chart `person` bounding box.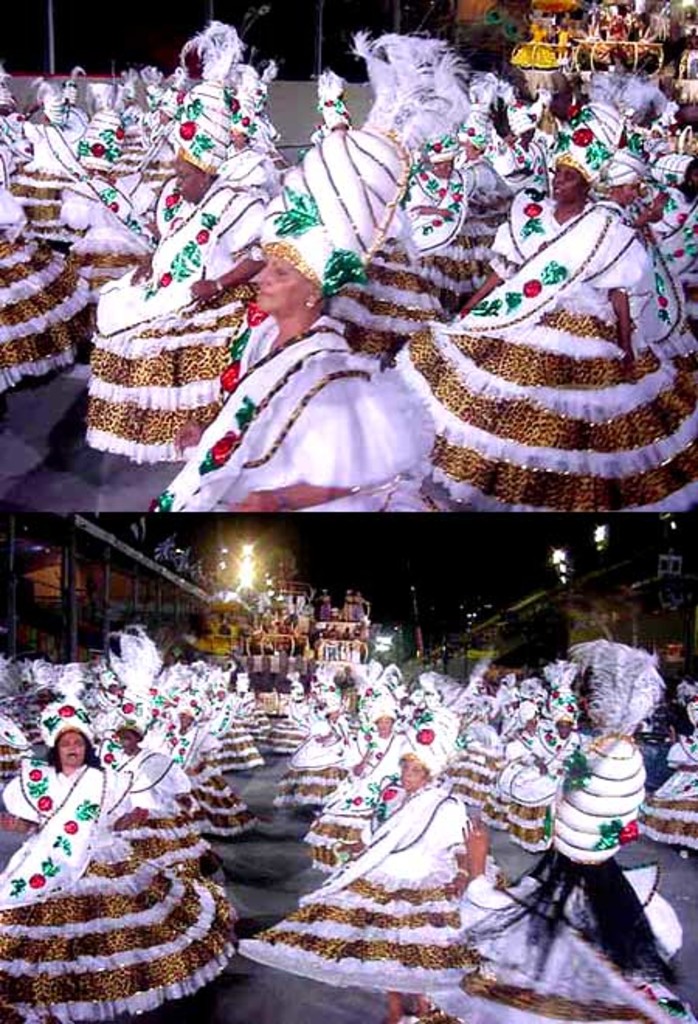
Charted: 0, 717, 231, 1022.
